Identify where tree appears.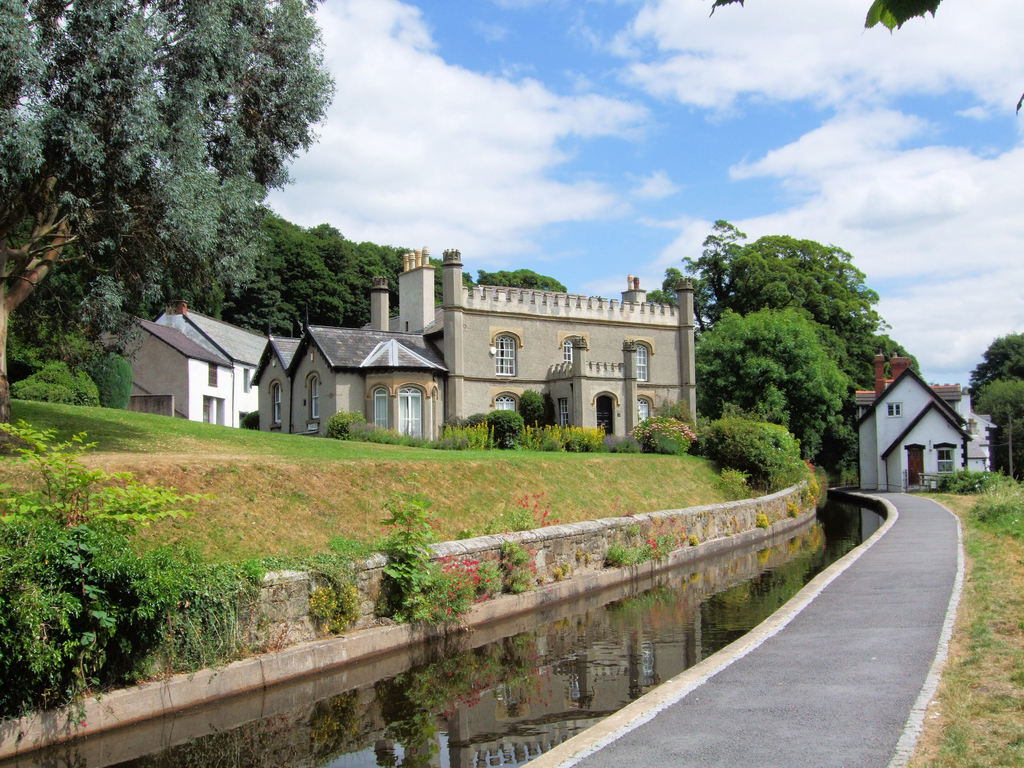
Appears at bbox(476, 268, 569, 294).
